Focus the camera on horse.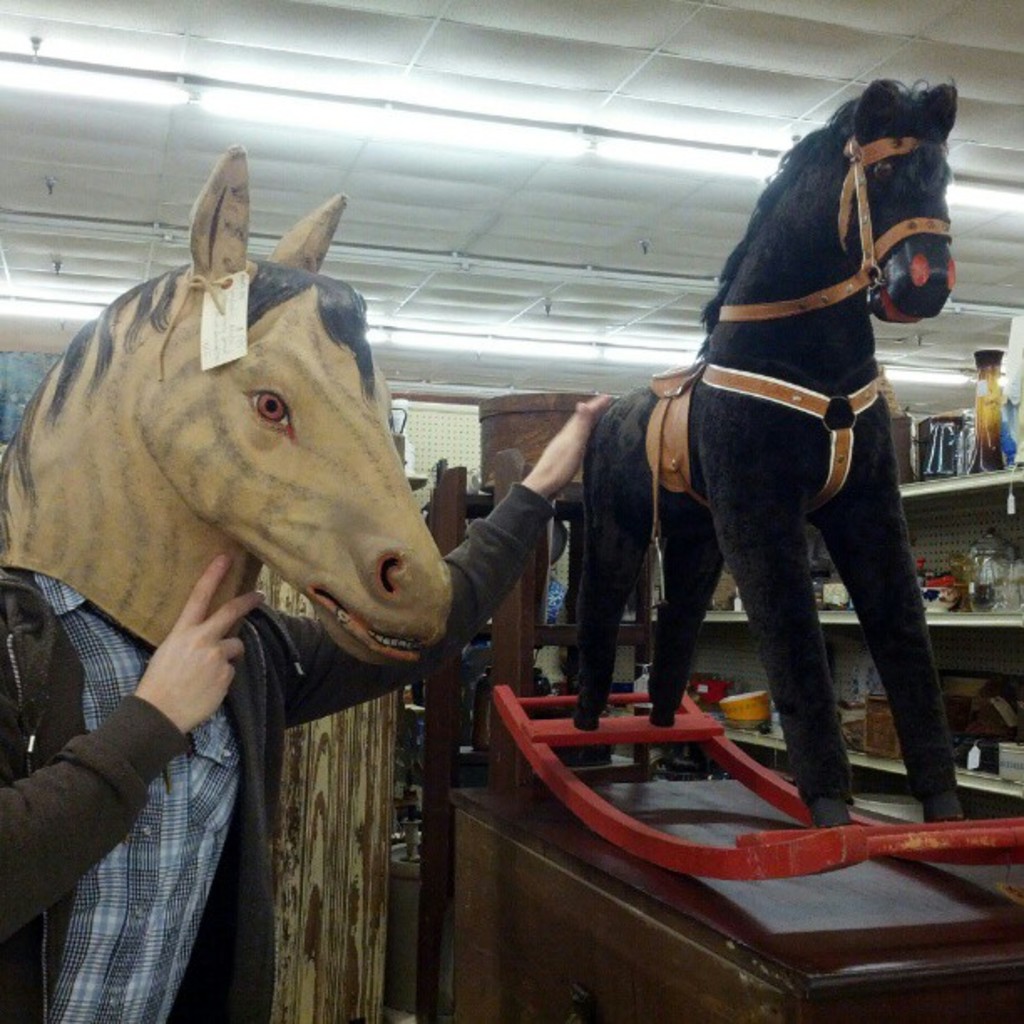
Focus region: locate(0, 146, 458, 668).
